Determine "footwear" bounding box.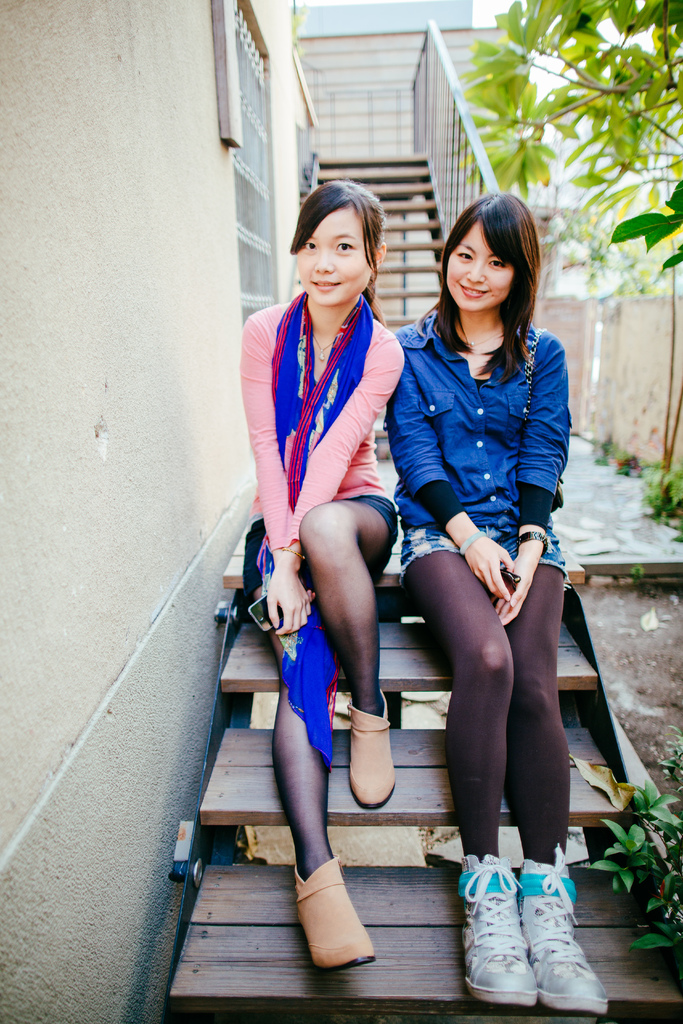
Determined: [345, 680, 407, 805].
